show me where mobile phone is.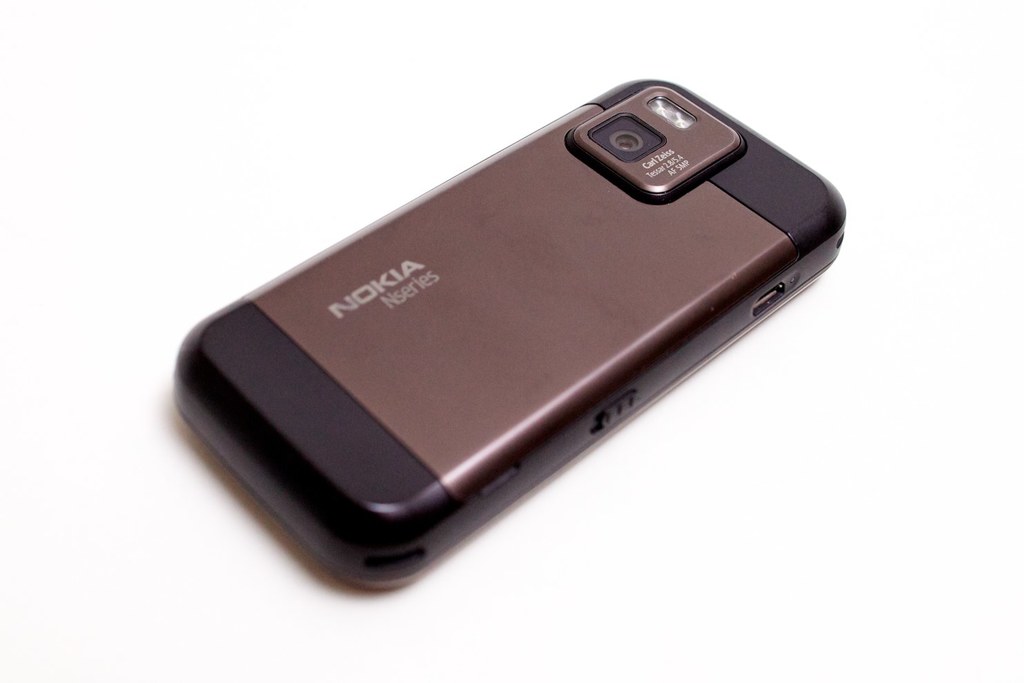
mobile phone is at bbox=[129, 81, 851, 600].
